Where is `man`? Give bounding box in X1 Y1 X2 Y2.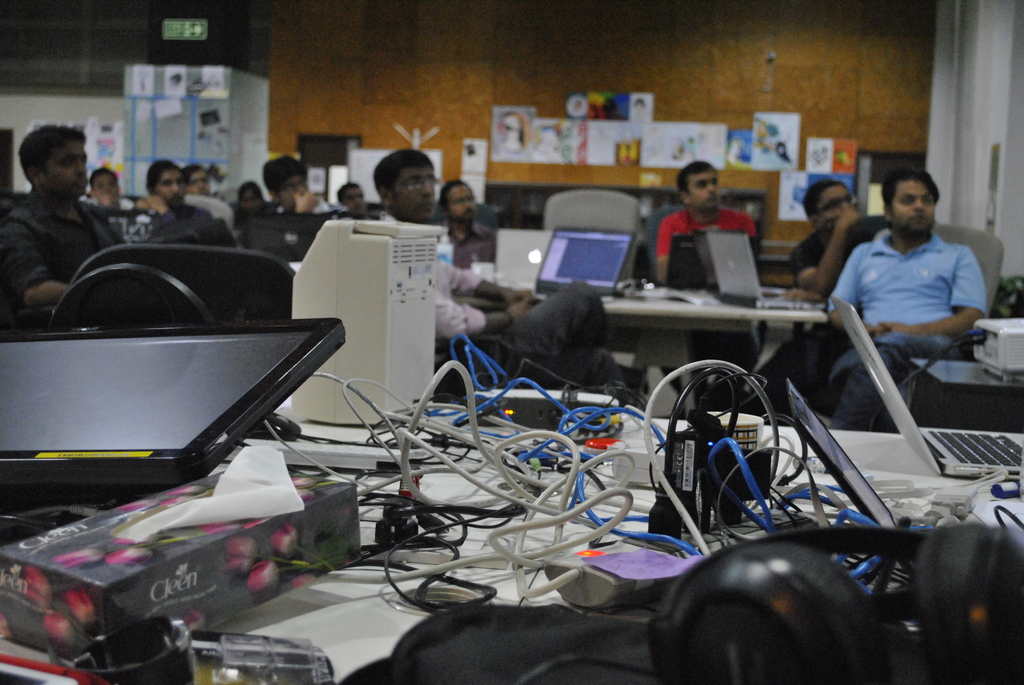
263 155 333 214.
